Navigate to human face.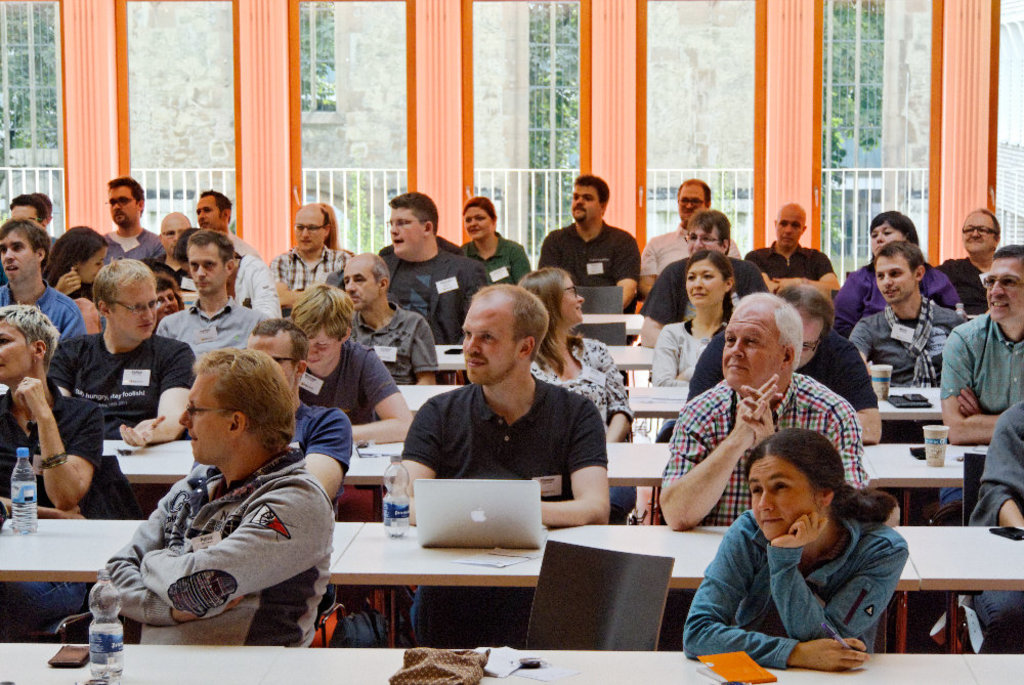
Navigation target: 0, 323, 36, 383.
